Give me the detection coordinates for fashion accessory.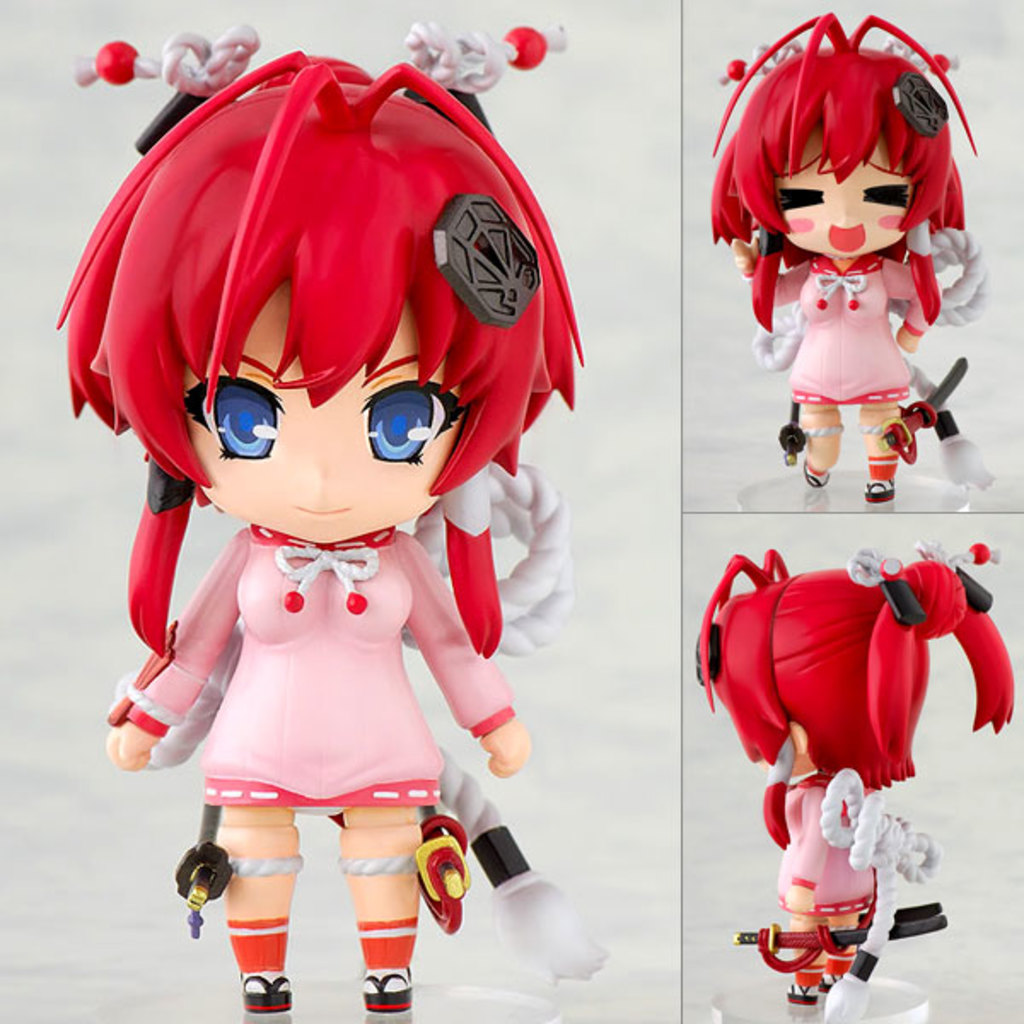
select_region(229, 843, 299, 879).
